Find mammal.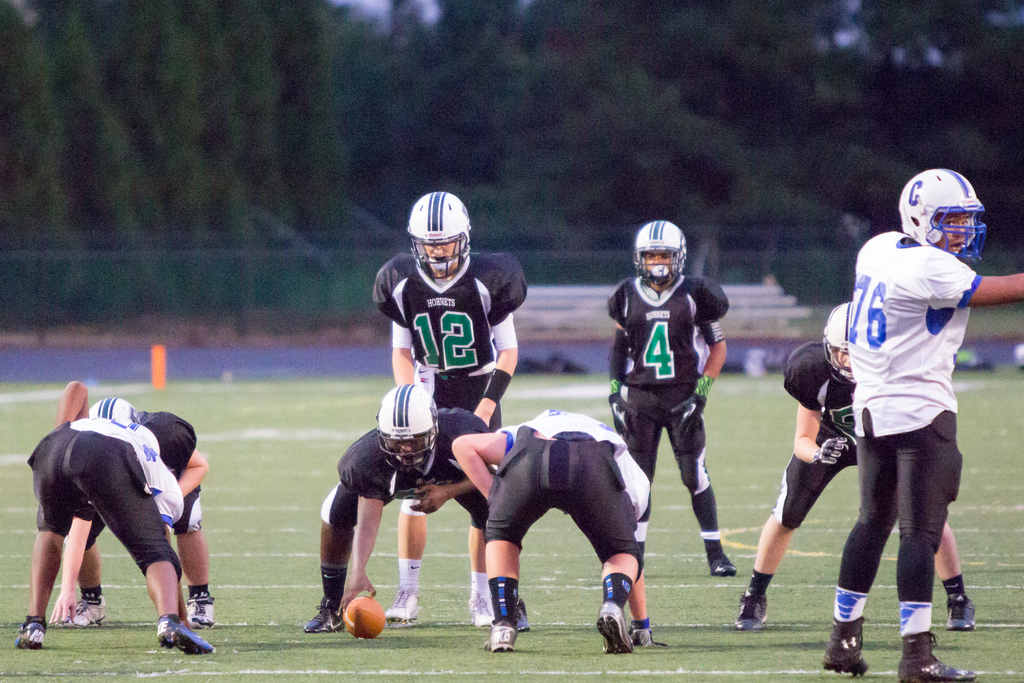
<region>739, 299, 977, 635</region>.
